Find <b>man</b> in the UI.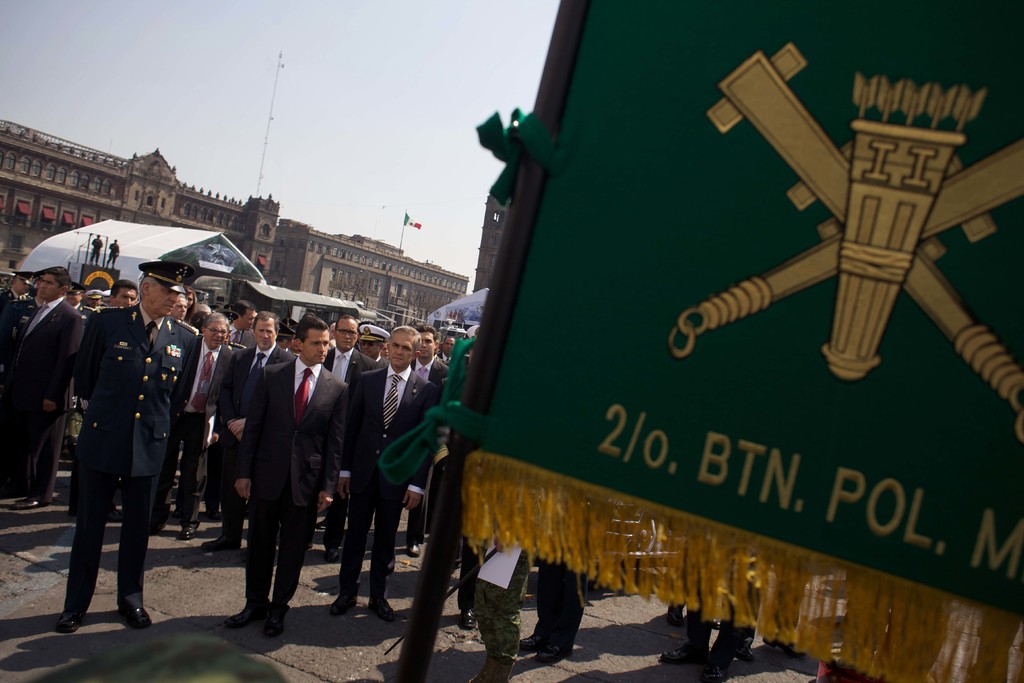
UI element at (left=423, top=320, right=532, bottom=682).
